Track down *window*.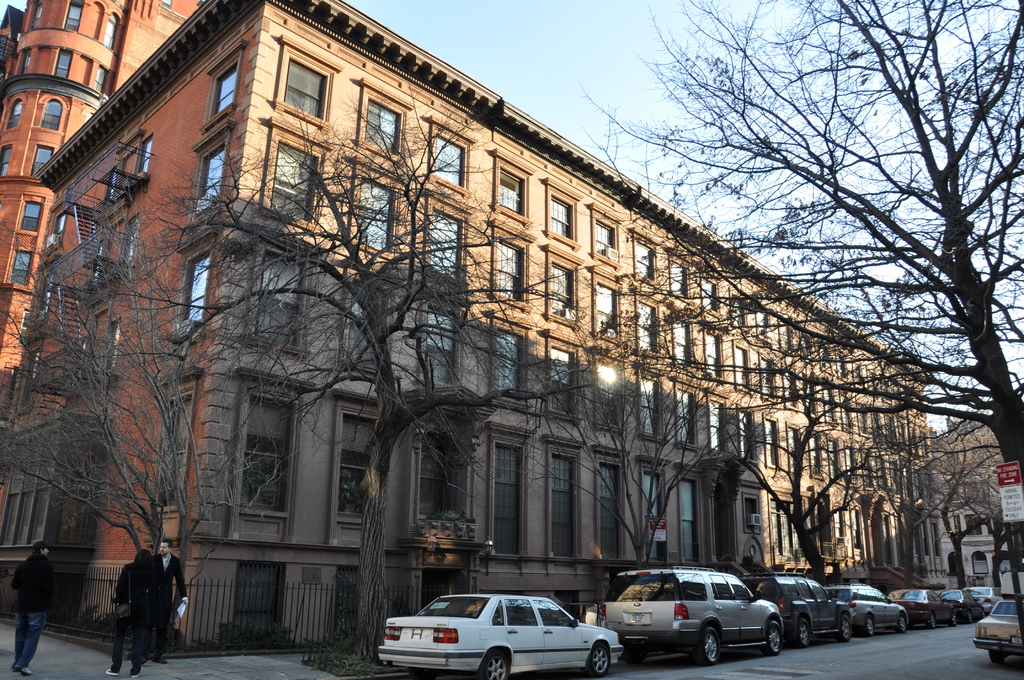
Tracked to box(492, 332, 516, 389).
